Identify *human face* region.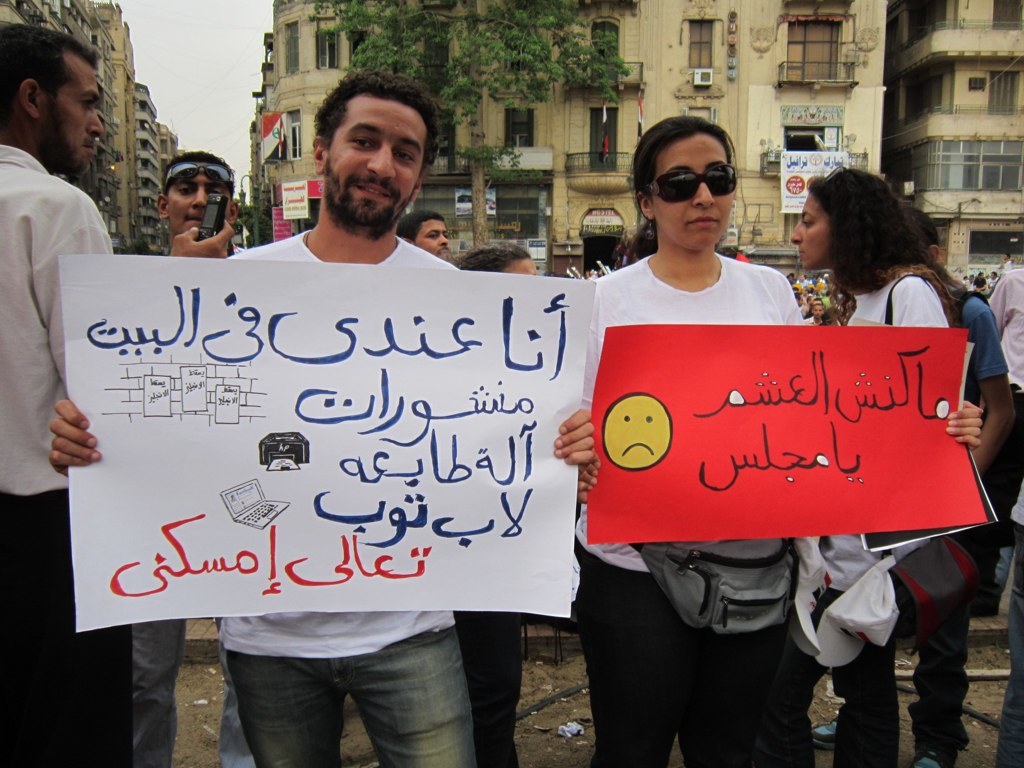
Region: bbox=[50, 55, 104, 168].
